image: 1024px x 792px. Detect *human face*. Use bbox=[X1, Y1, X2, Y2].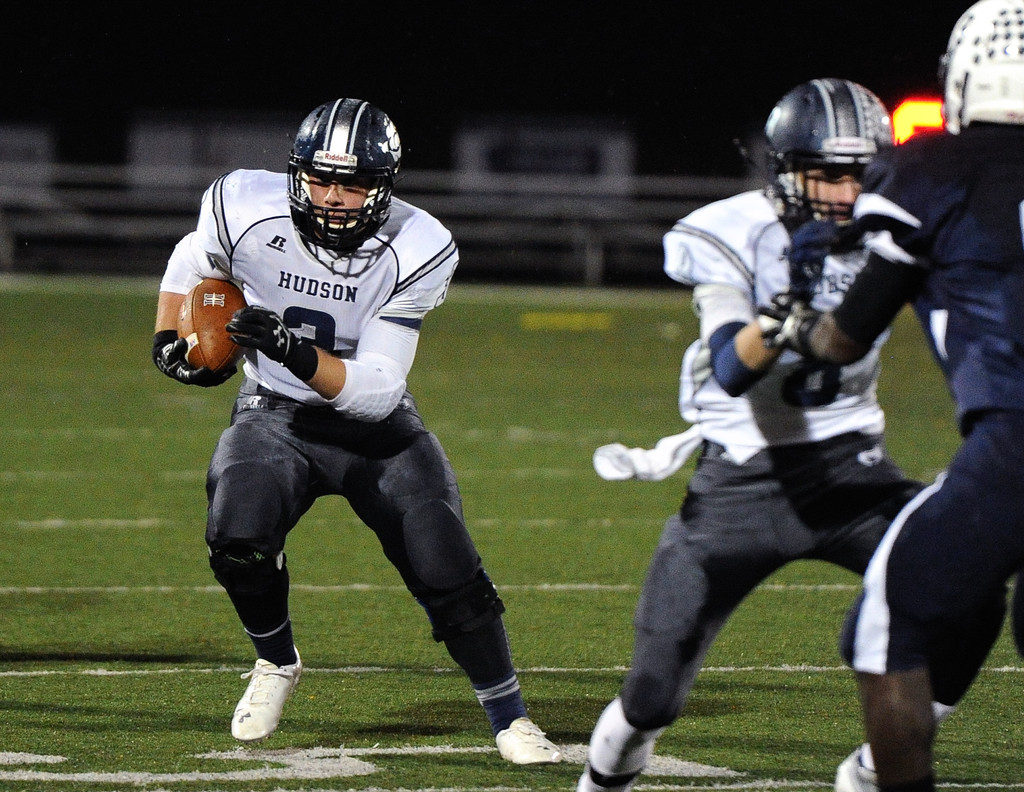
bbox=[311, 177, 363, 223].
